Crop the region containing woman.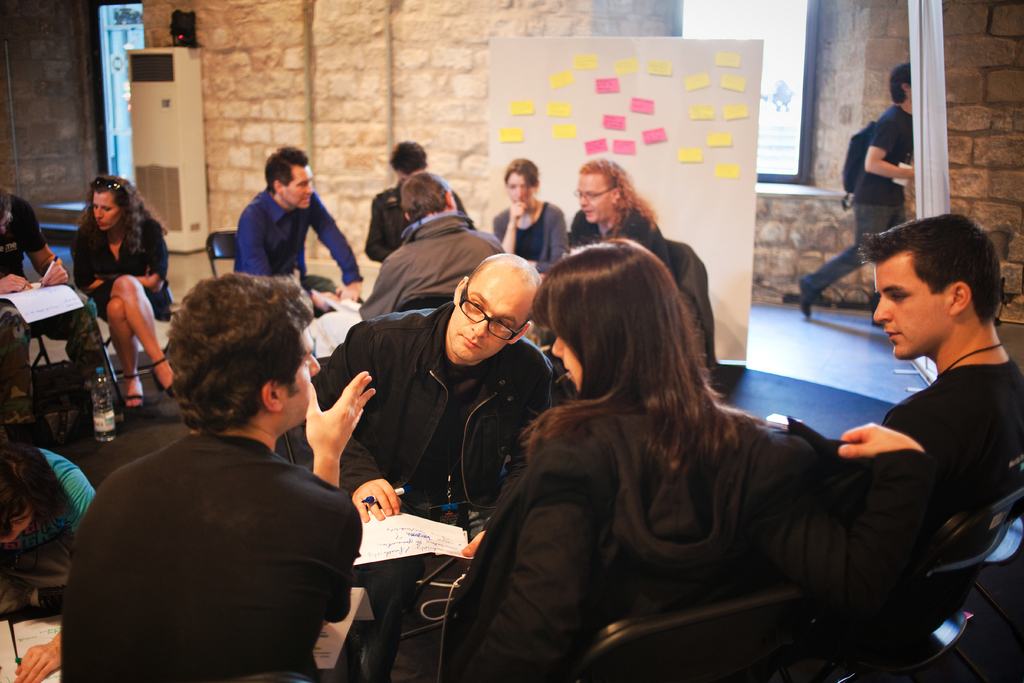
Crop region: [489, 153, 570, 278].
